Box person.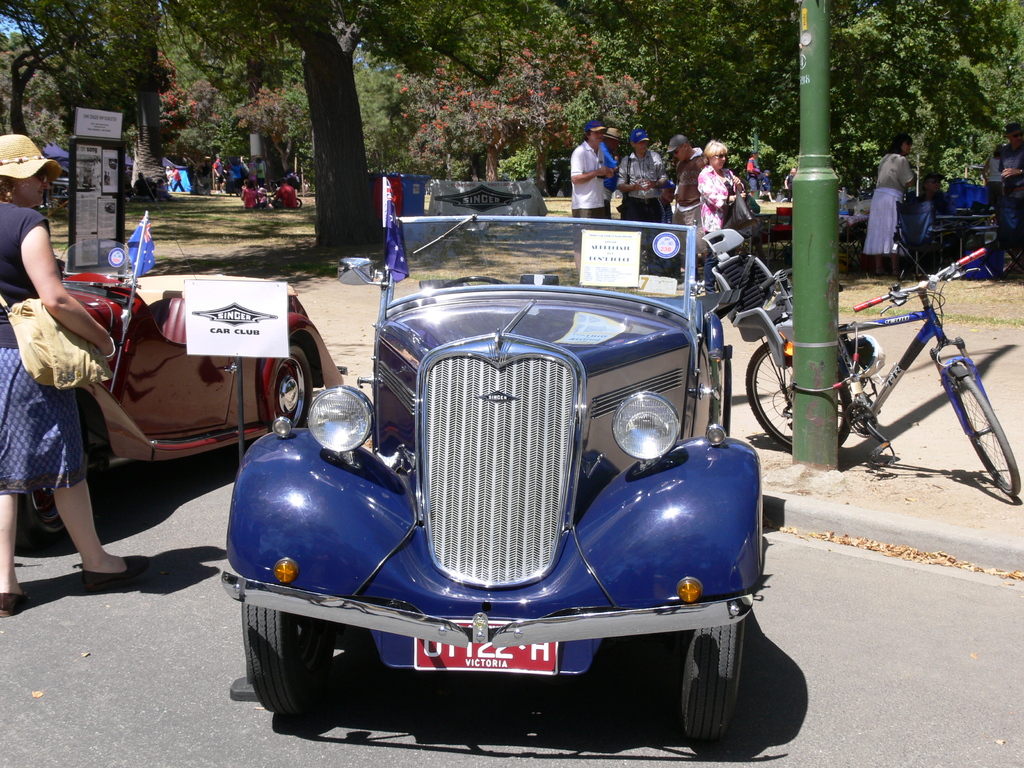
[213,155,227,189].
